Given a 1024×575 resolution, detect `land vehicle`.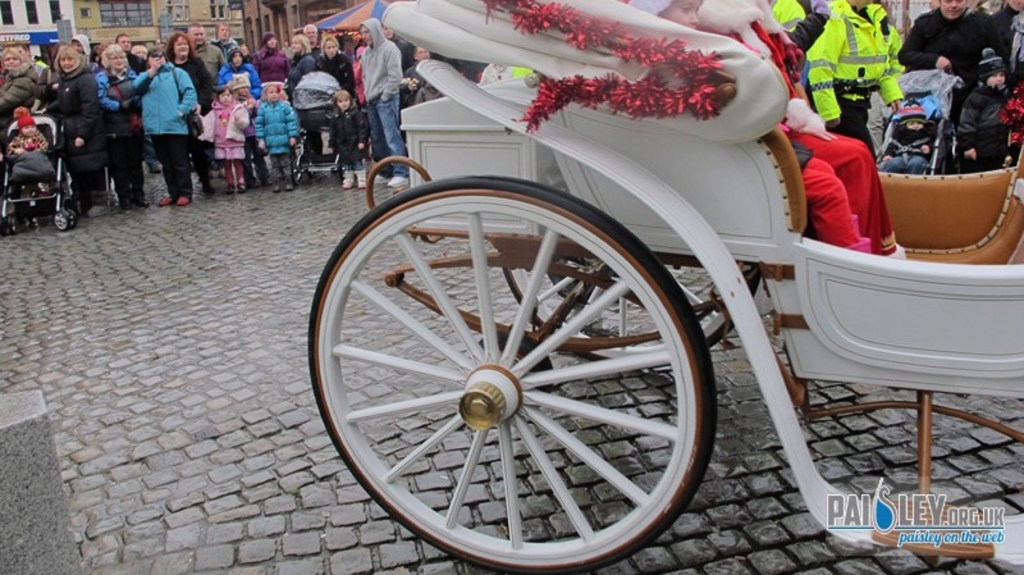
bbox=[243, 6, 1007, 560].
